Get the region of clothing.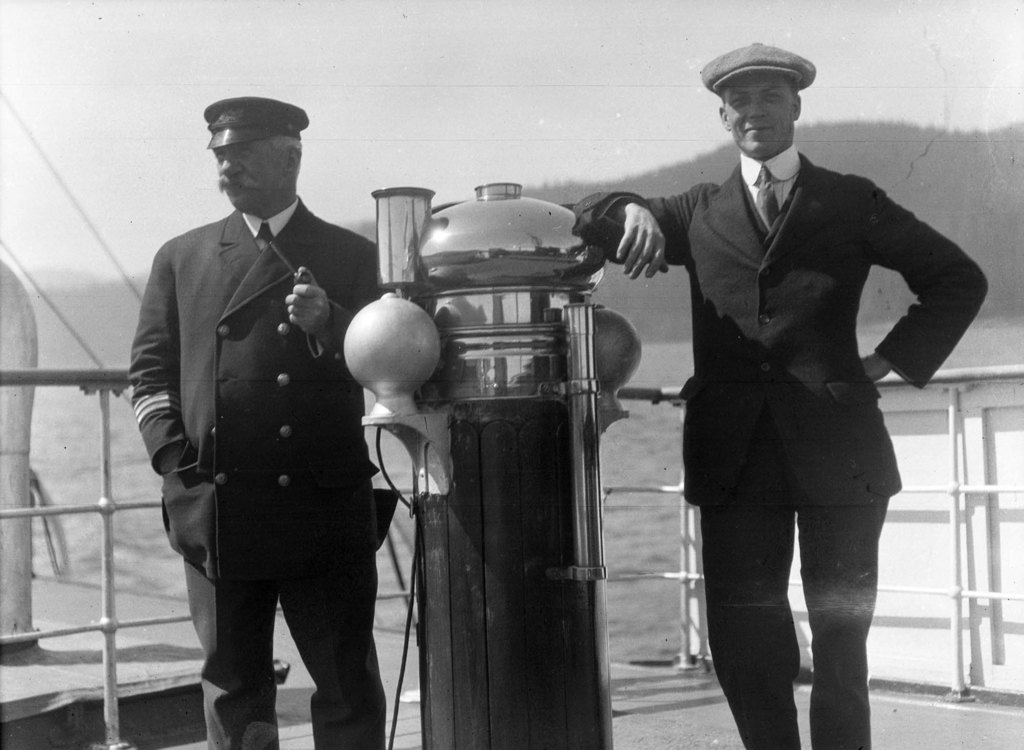
x1=564, y1=154, x2=990, y2=748.
